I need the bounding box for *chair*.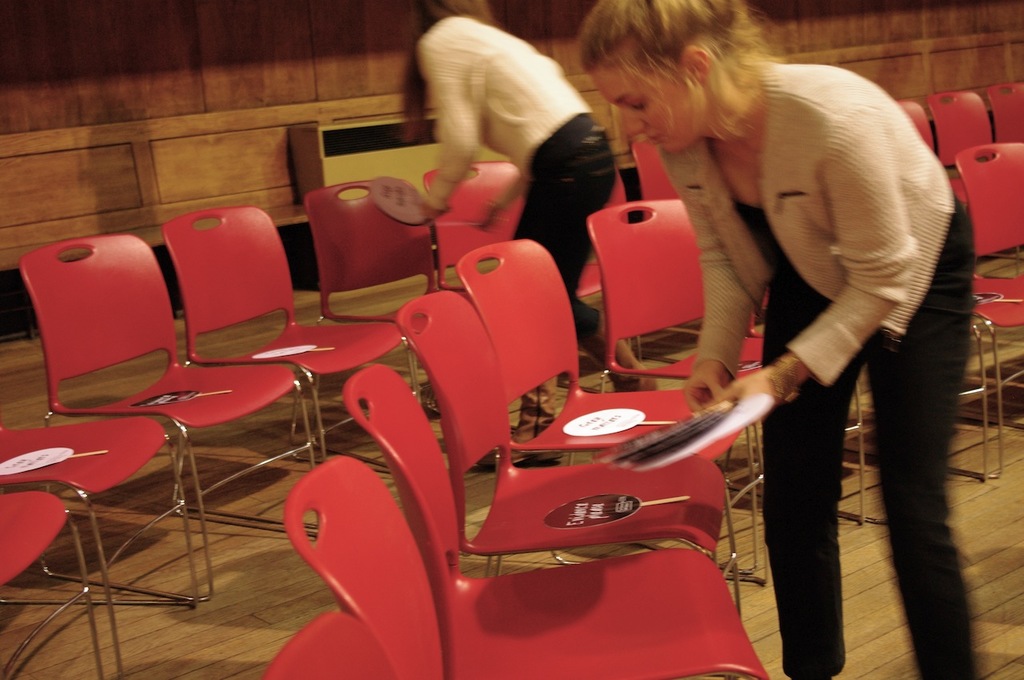
Here it is: (left=342, top=366, right=769, bottom=679).
